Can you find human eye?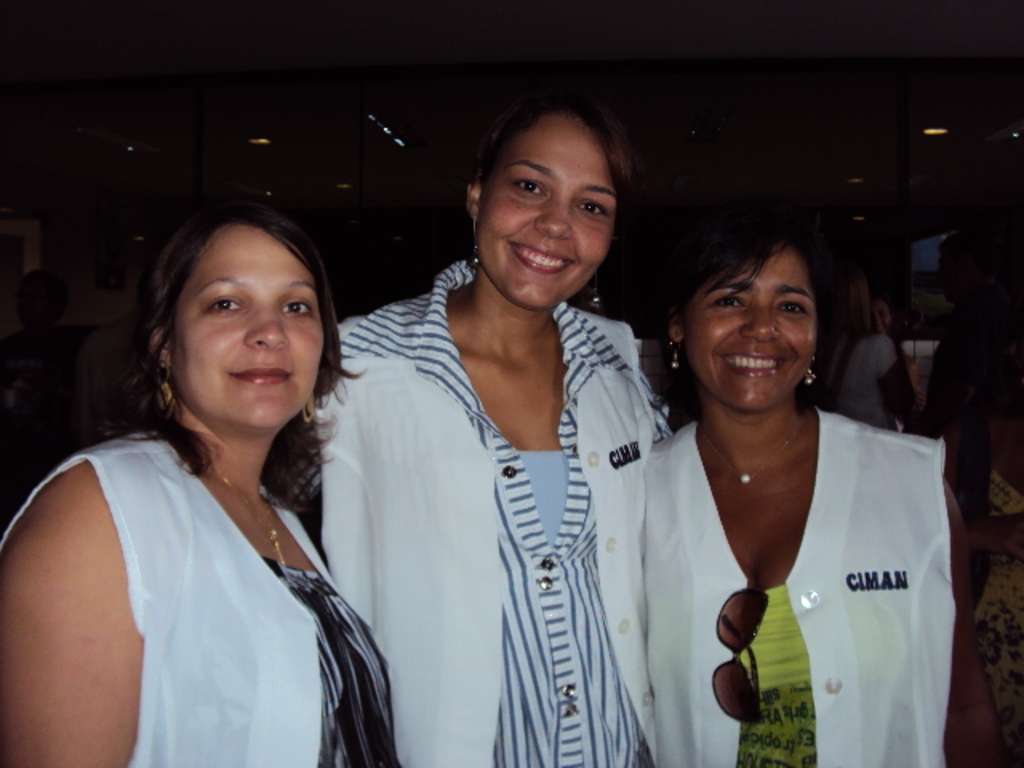
Yes, bounding box: bbox(776, 293, 808, 315).
